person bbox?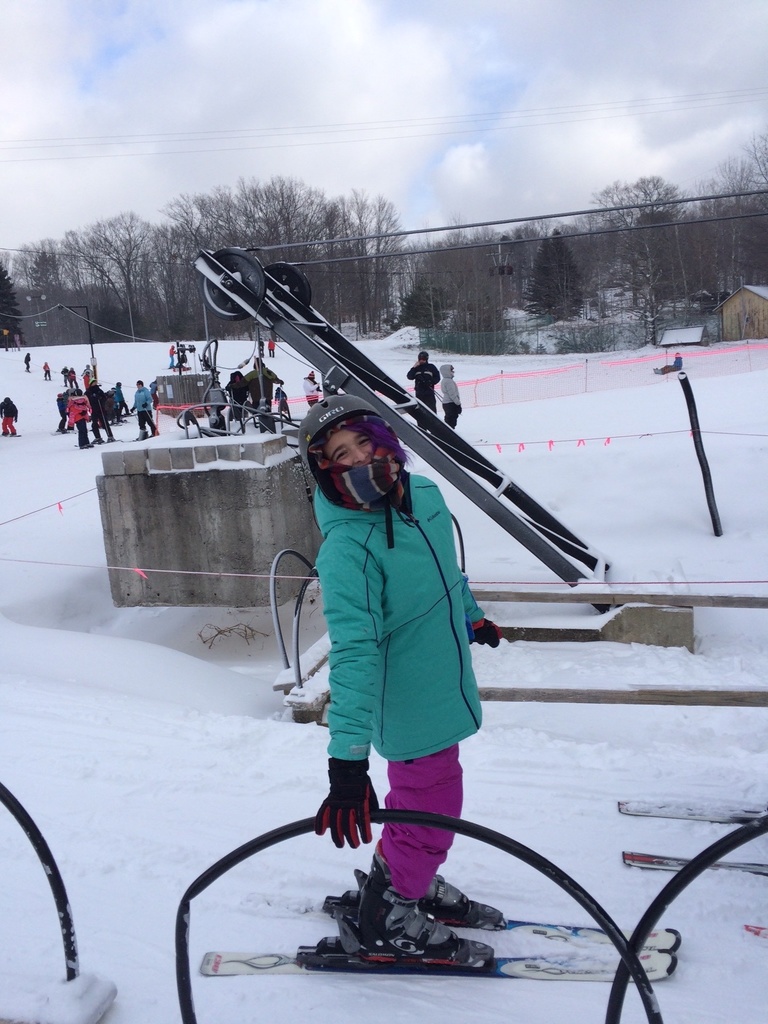
bbox=[314, 396, 508, 969]
